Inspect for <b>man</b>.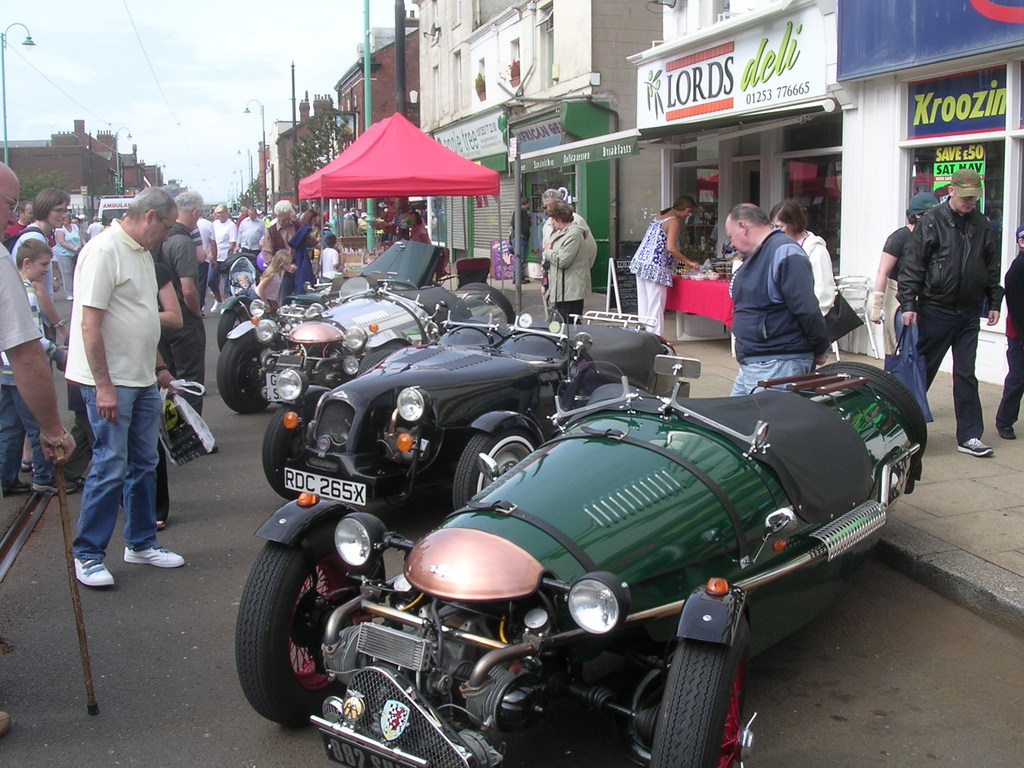
Inspection: [0,155,72,745].
